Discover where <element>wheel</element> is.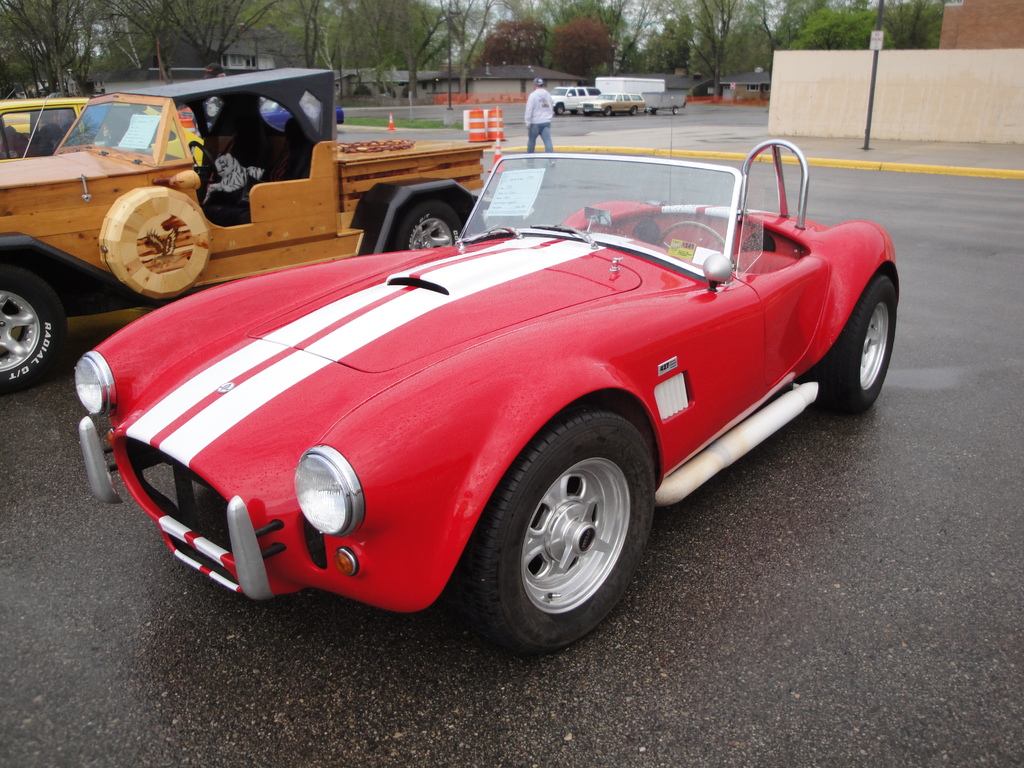
Discovered at bbox(586, 110, 591, 116).
